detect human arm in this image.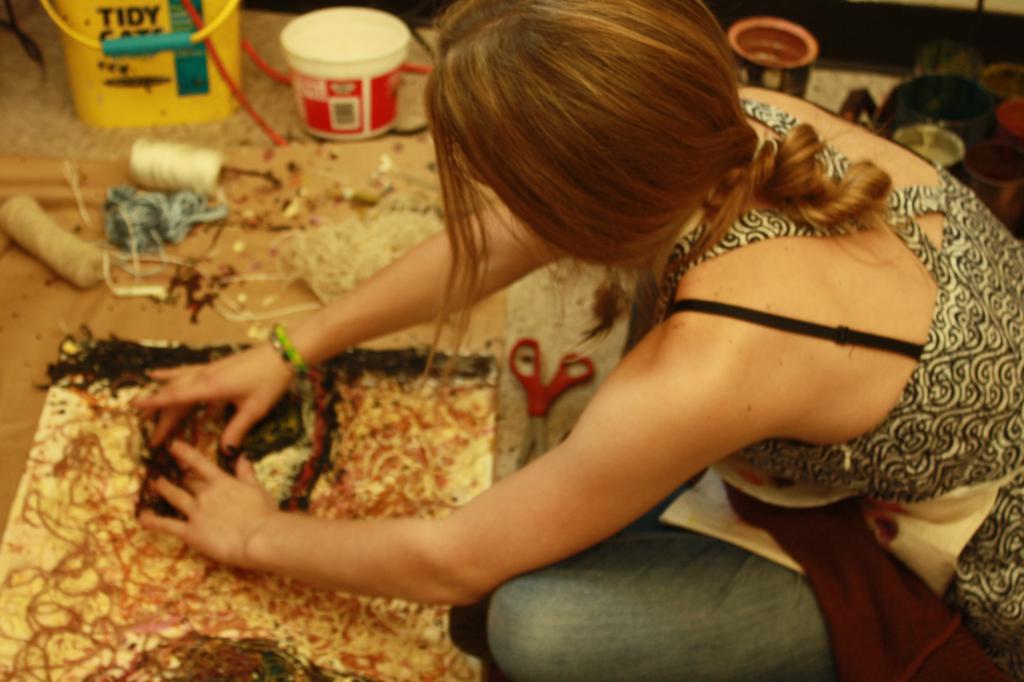
Detection: (x1=134, y1=185, x2=582, y2=455).
